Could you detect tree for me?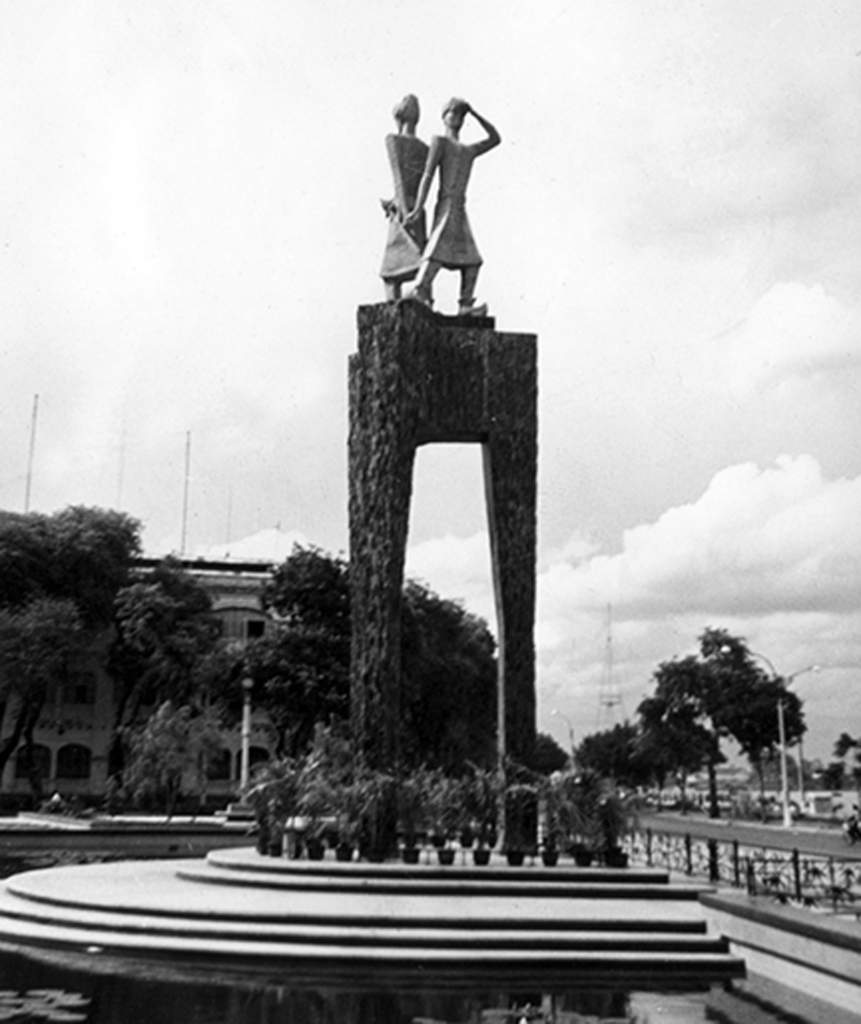
Detection result: Rect(236, 541, 521, 874).
